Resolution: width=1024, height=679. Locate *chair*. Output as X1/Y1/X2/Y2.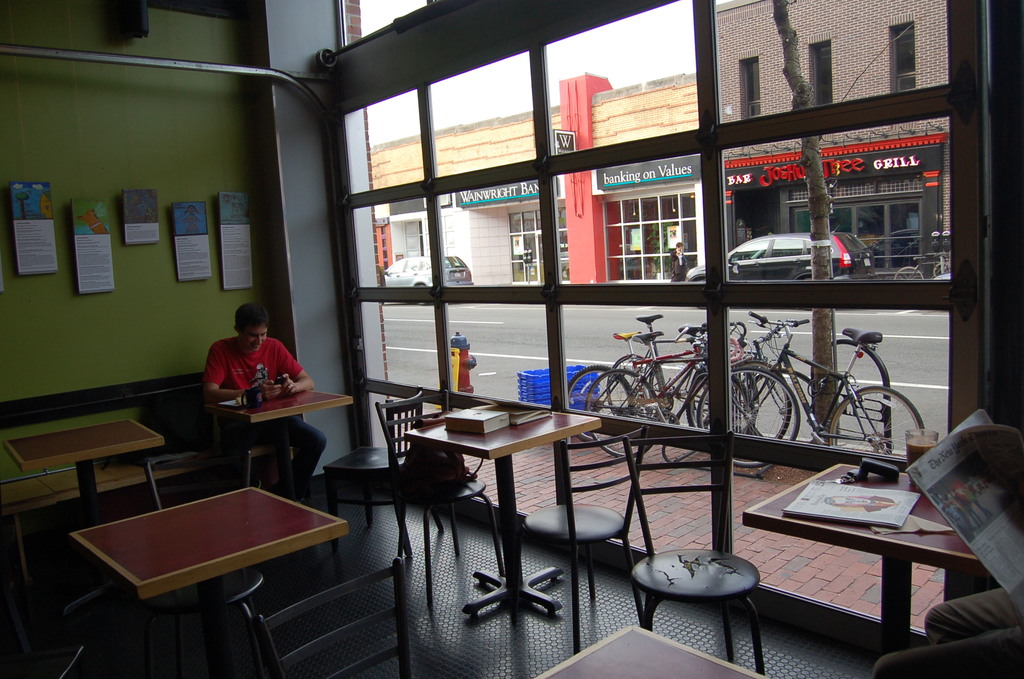
384/389/506/609.
